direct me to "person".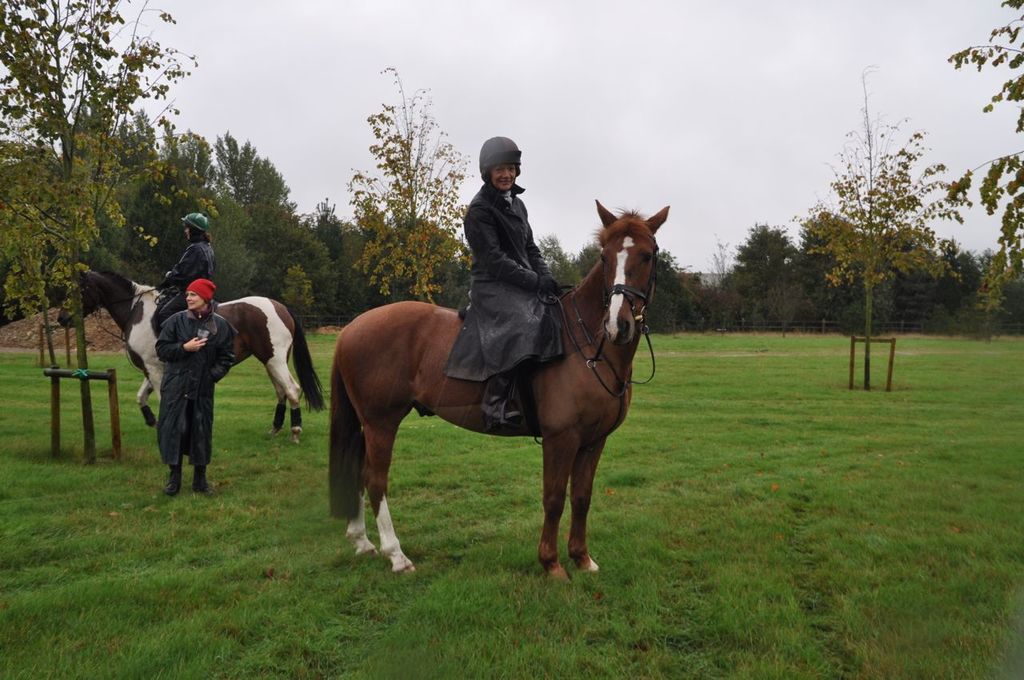
Direction: bbox=[438, 129, 586, 434].
